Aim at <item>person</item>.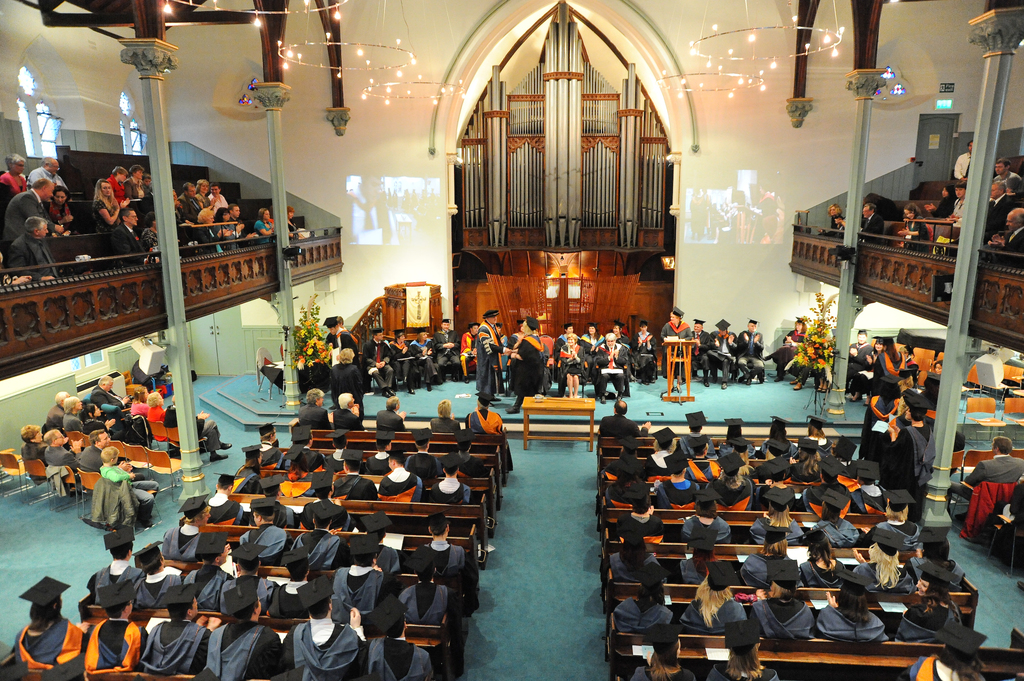
Aimed at Rect(767, 319, 806, 381).
